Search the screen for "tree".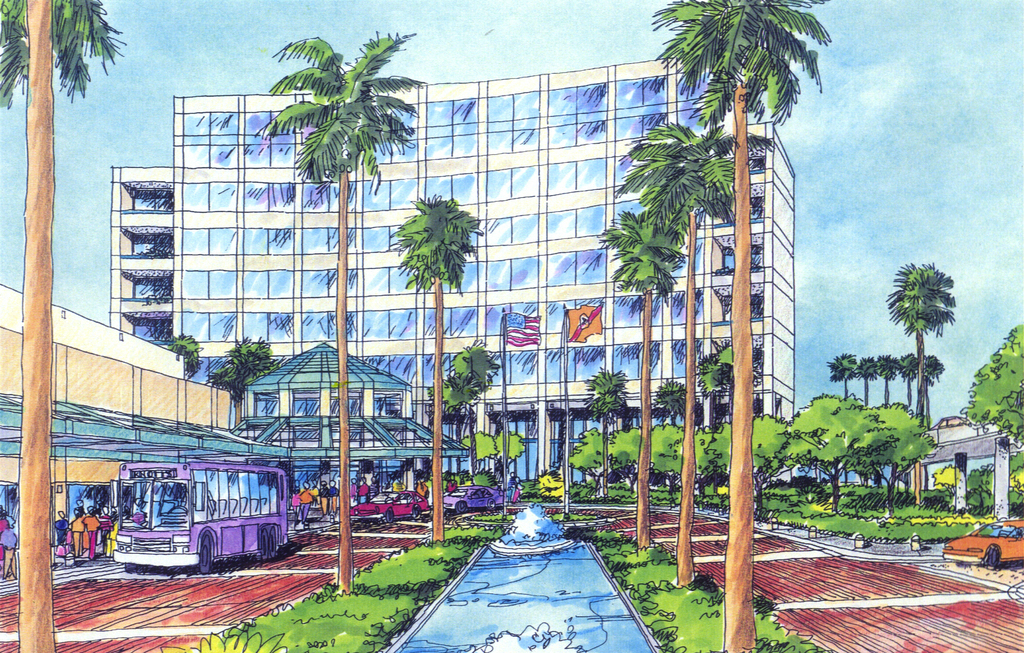
Found at <region>0, 0, 131, 650</region>.
